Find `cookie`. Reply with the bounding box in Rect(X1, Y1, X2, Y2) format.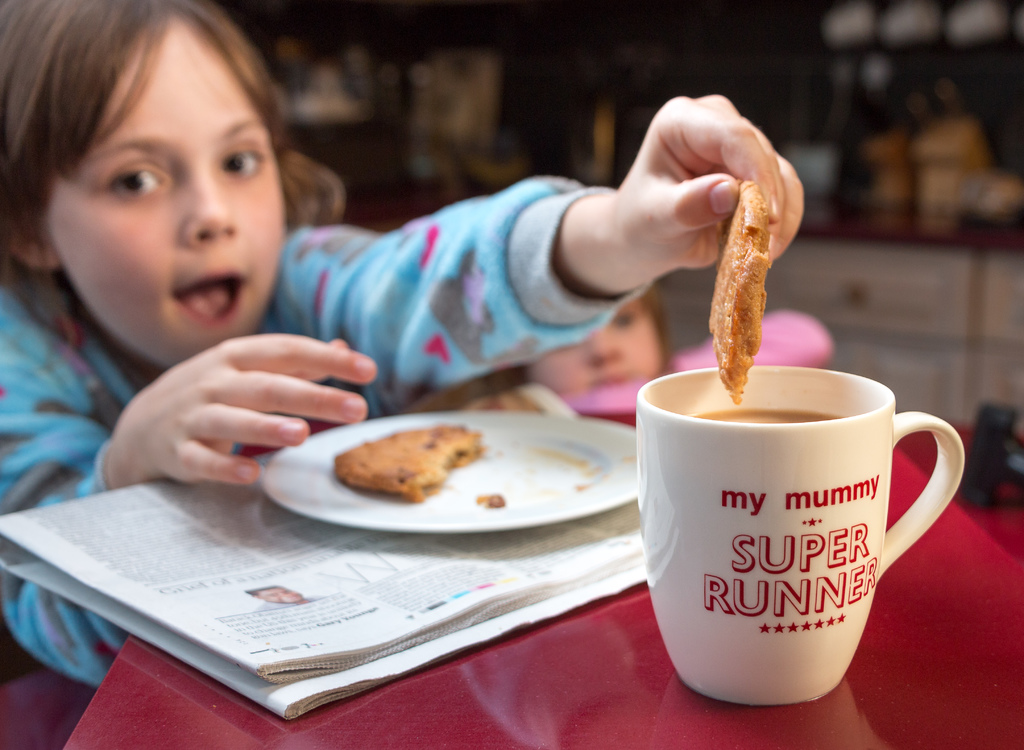
Rect(329, 420, 485, 502).
